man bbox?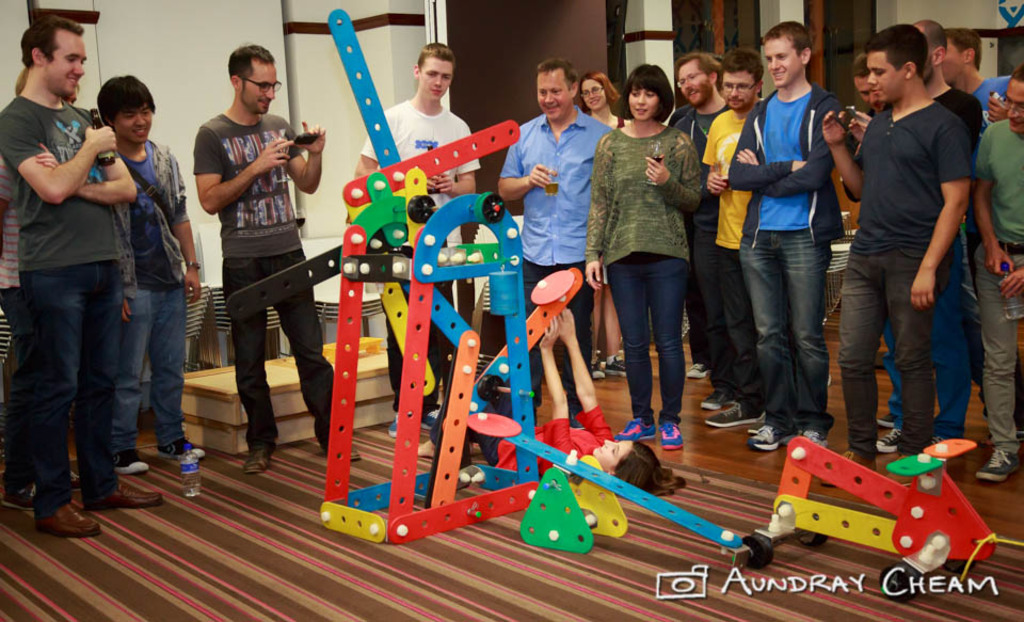
box(349, 44, 481, 436)
